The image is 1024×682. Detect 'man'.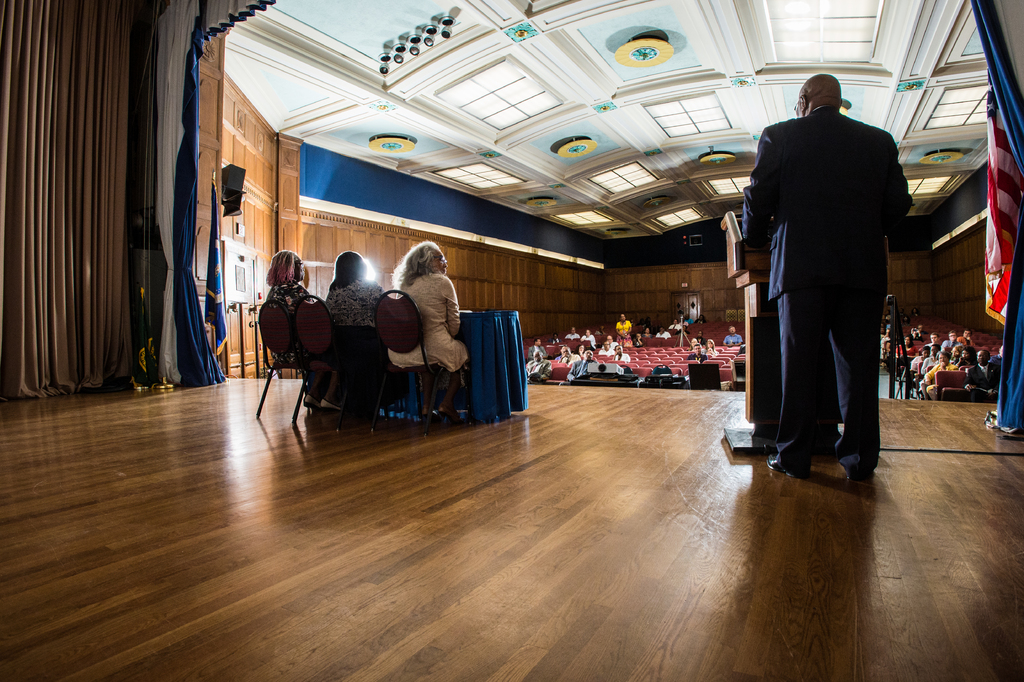
Detection: pyautogui.locateOnScreen(529, 338, 548, 356).
